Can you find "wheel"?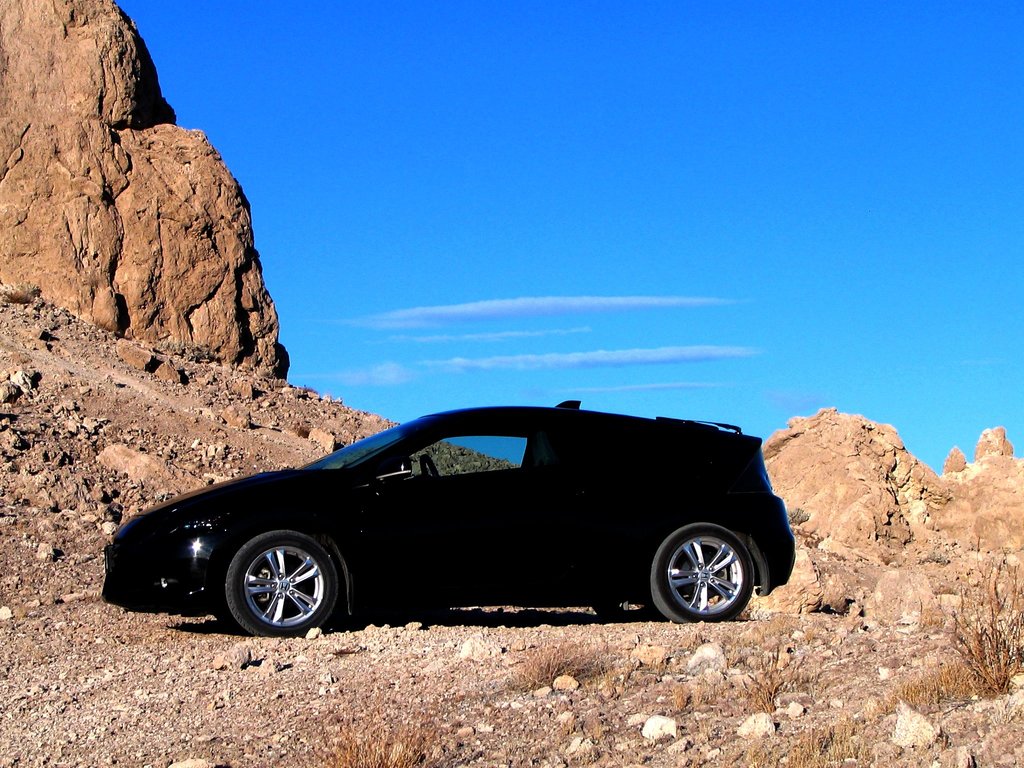
Yes, bounding box: box=[416, 455, 438, 479].
